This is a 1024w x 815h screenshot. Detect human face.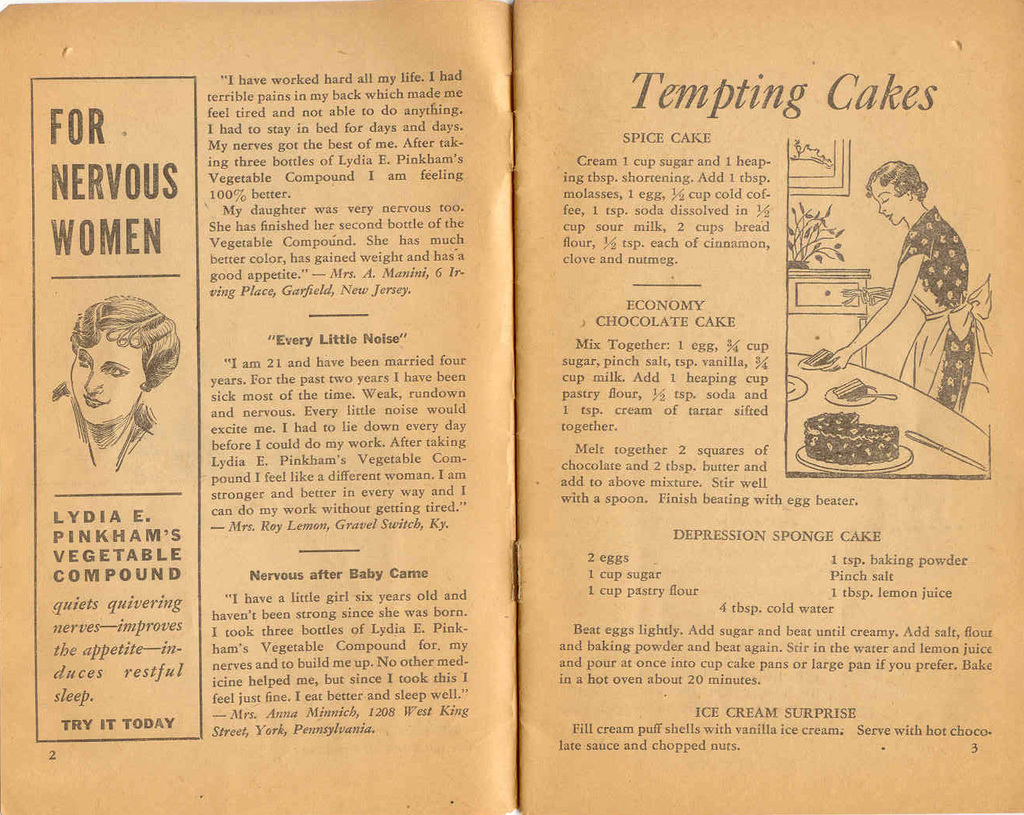
left=70, top=334, right=144, bottom=429.
